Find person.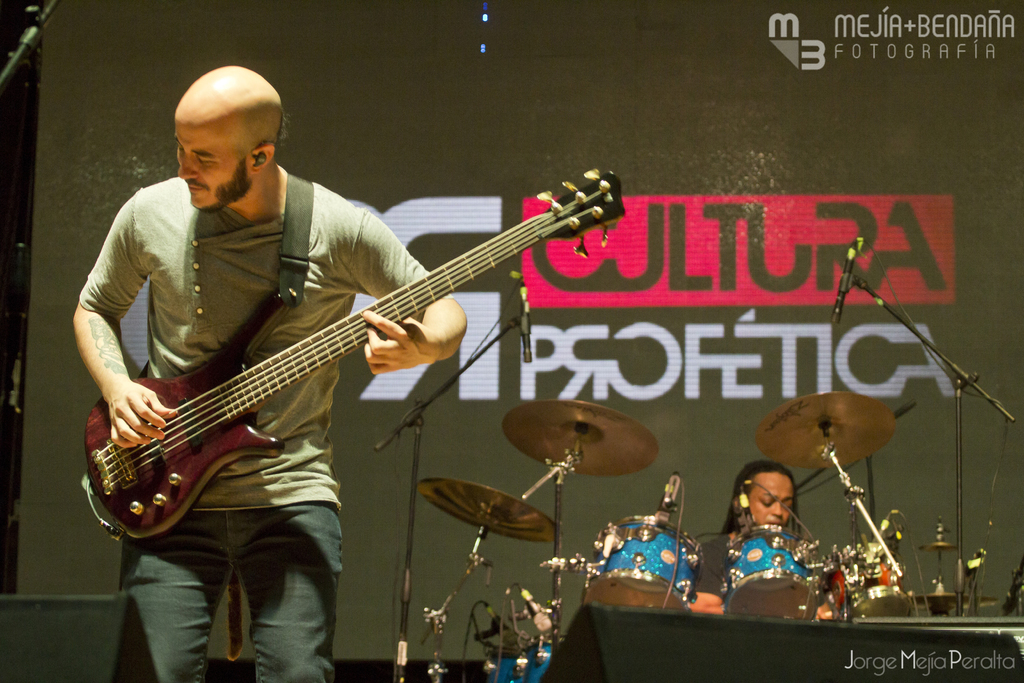
detection(68, 58, 465, 682).
